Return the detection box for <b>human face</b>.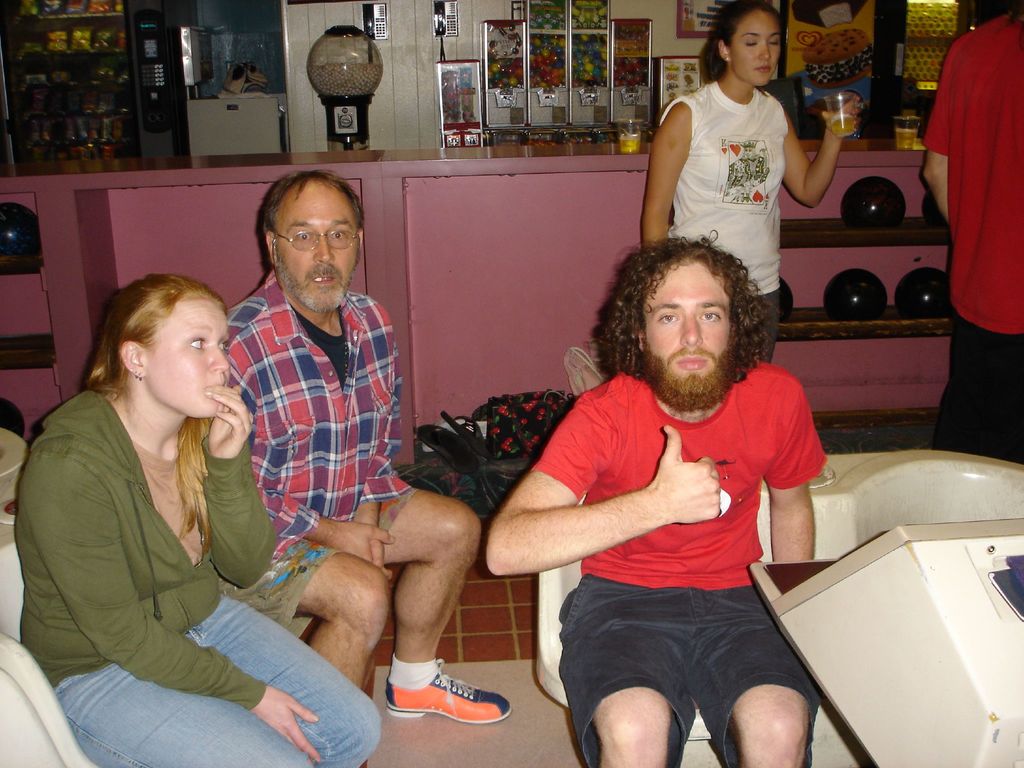
box=[729, 8, 782, 92].
